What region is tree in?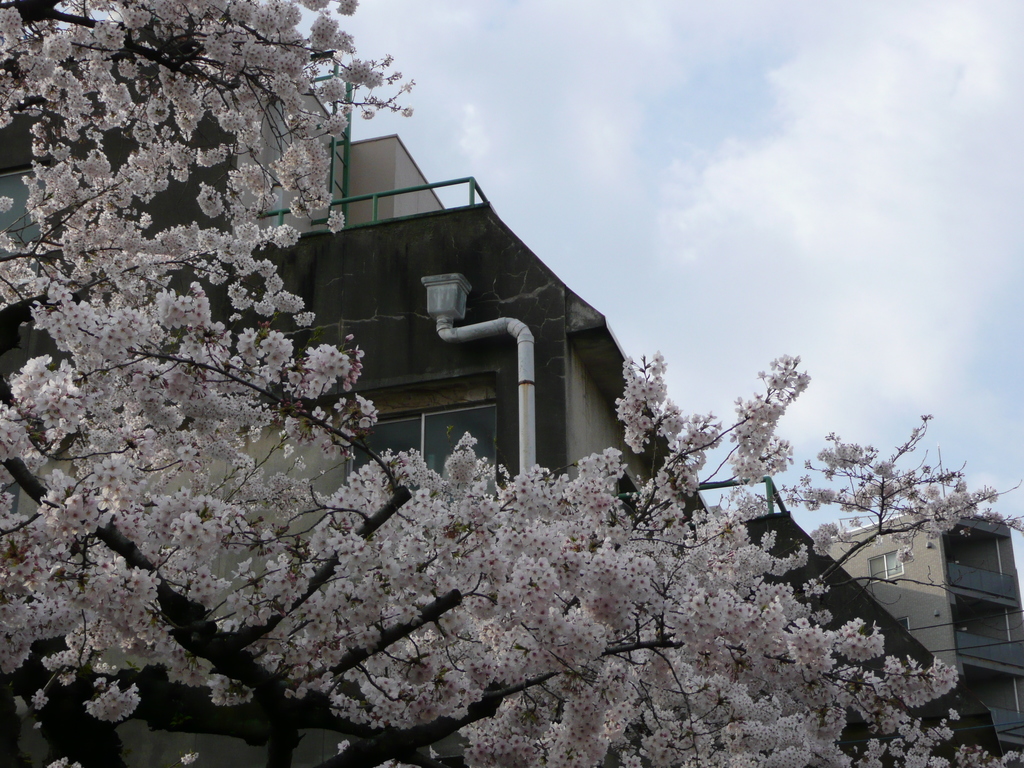
x1=0, y1=0, x2=1023, y2=767.
